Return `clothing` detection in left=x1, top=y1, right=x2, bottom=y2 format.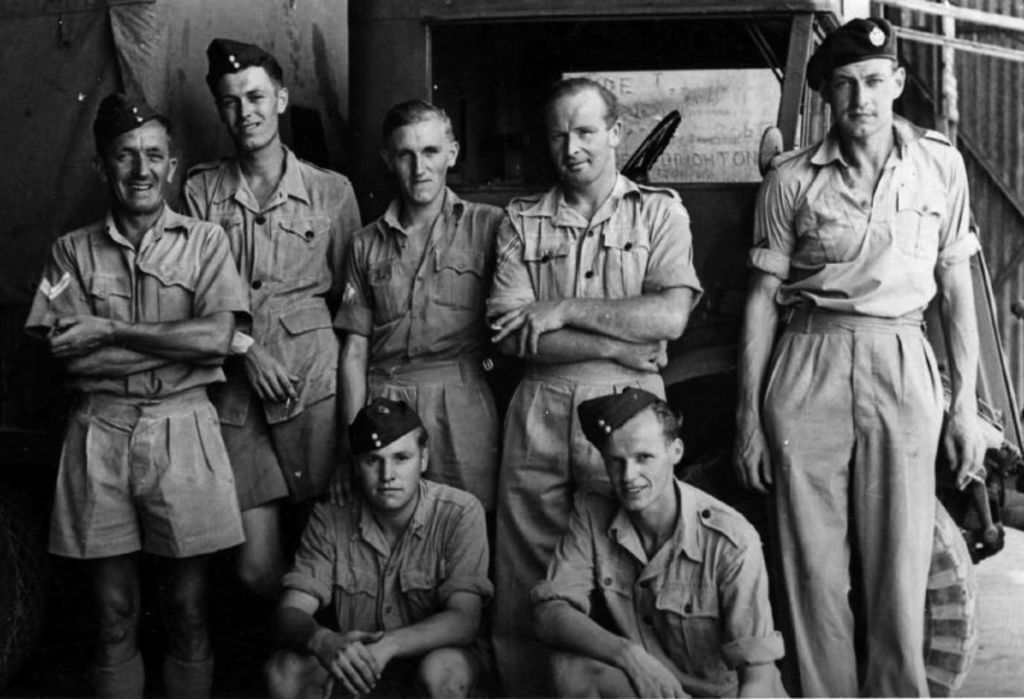
left=468, top=165, right=705, bottom=698.
